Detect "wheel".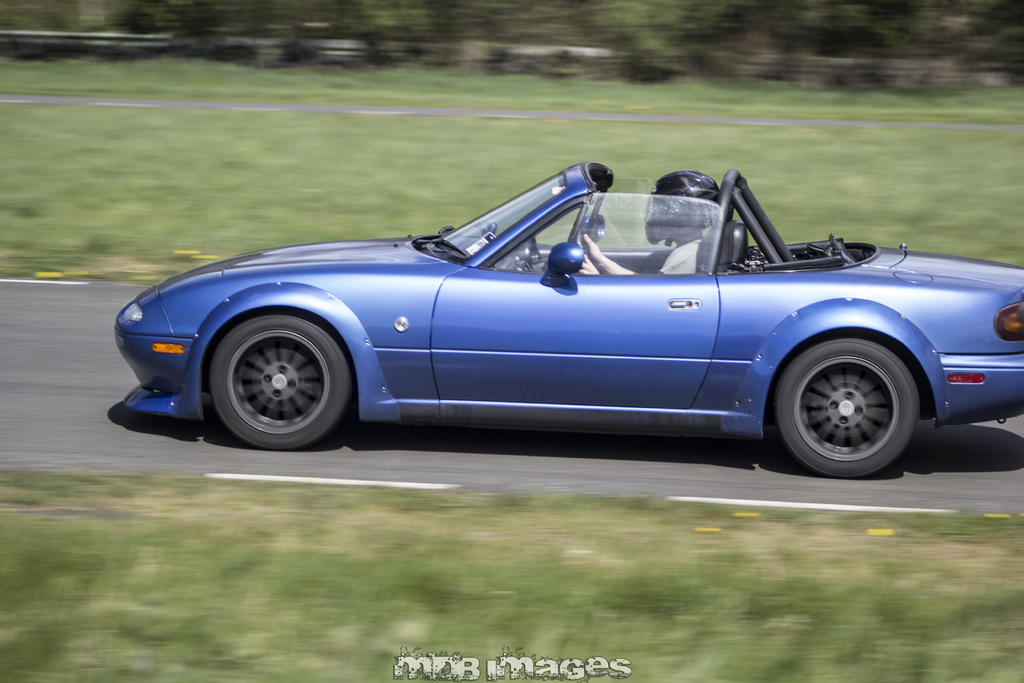
Detected at (773, 336, 922, 479).
